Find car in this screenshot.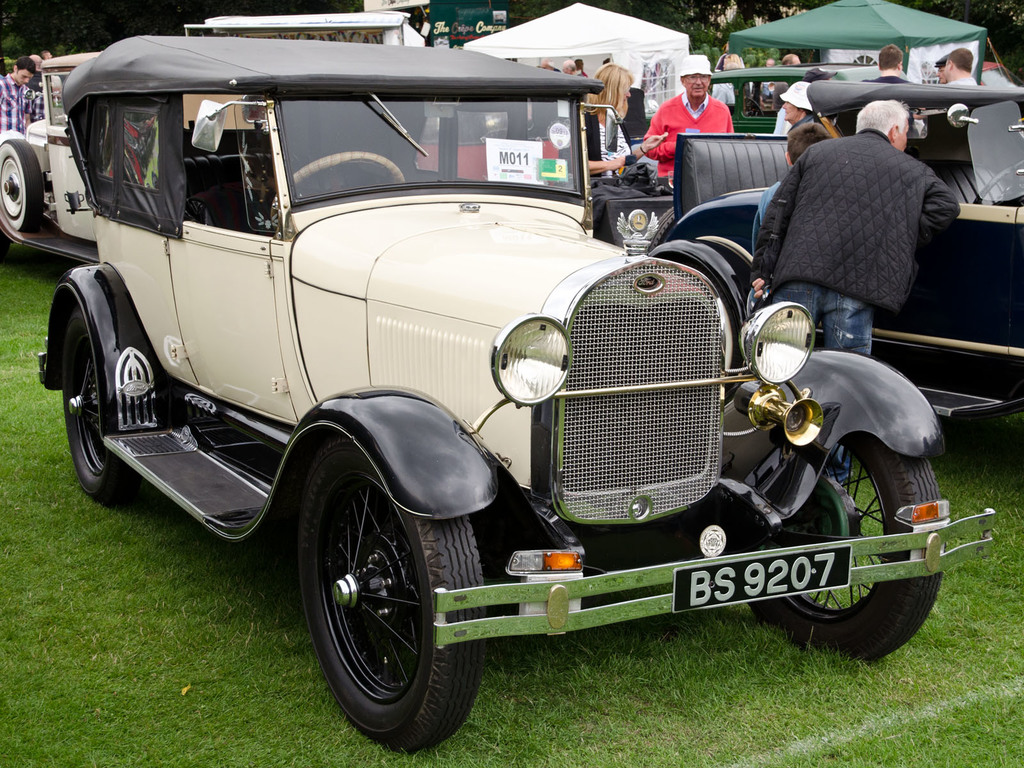
The bounding box for car is (x1=27, y1=34, x2=973, y2=739).
